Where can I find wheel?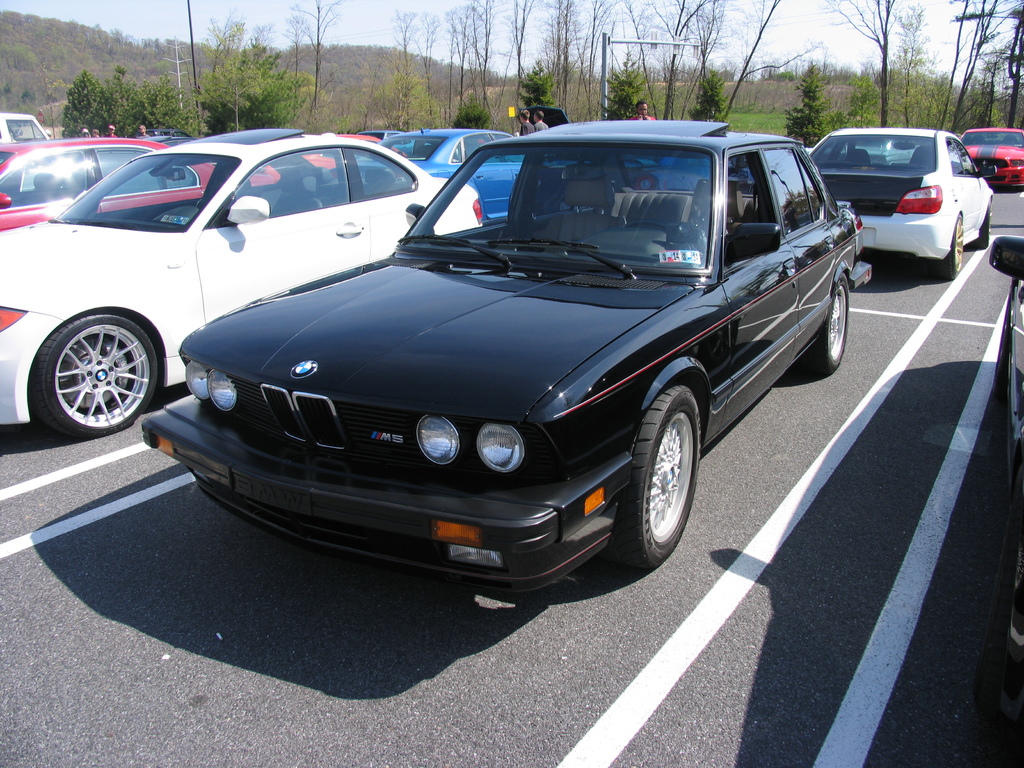
You can find it at {"left": 32, "top": 298, "right": 152, "bottom": 434}.
